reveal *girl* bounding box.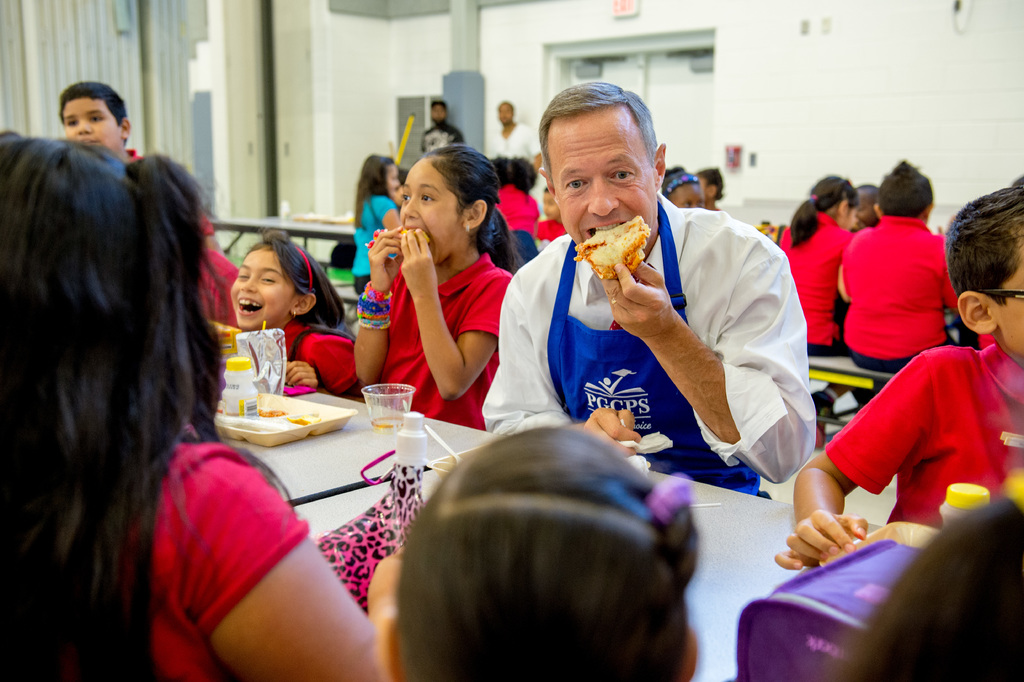
Revealed: (835, 158, 953, 375).
